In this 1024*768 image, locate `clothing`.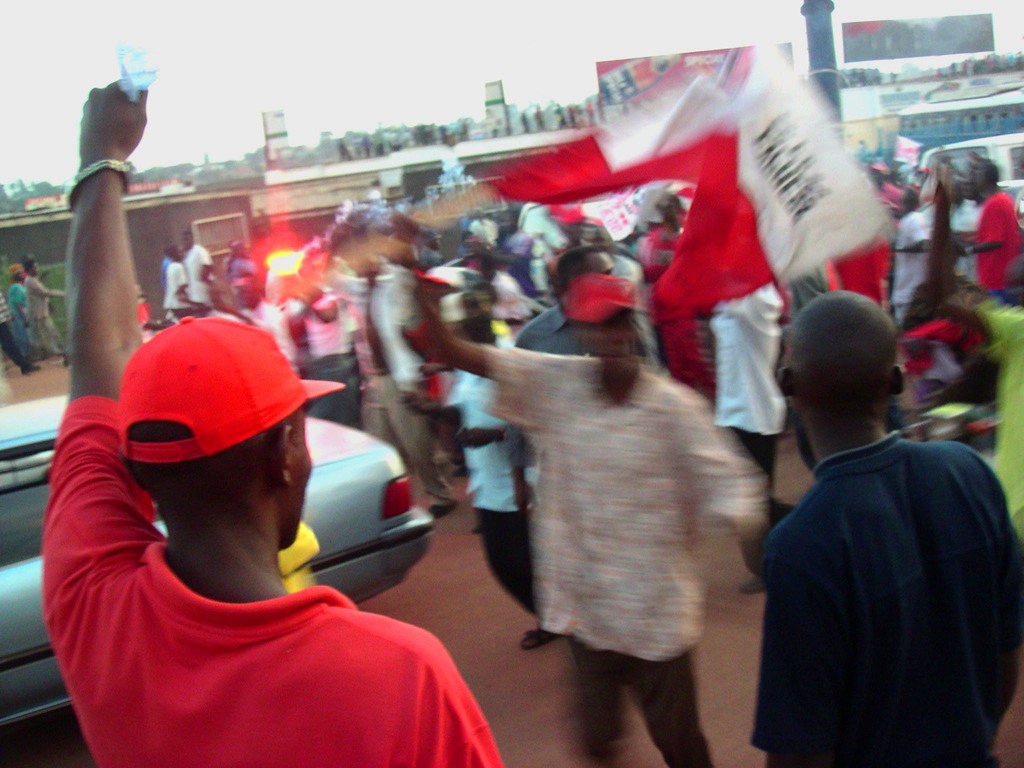
Bounding box: <bbox>481, 345, 768, 767</bbox>.
